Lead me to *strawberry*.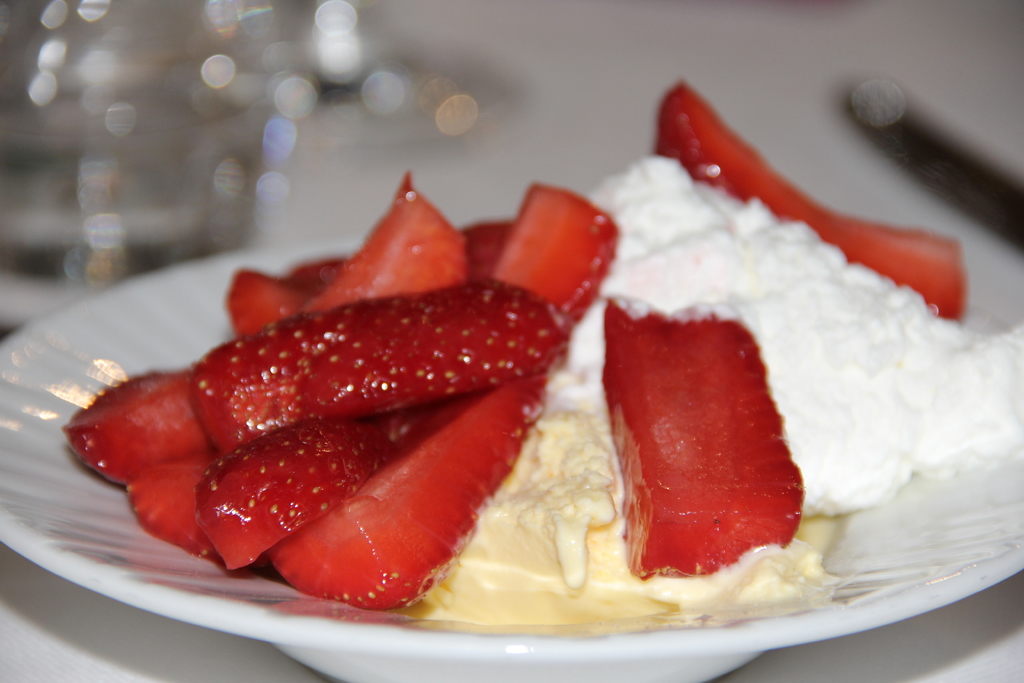
Lead to crop(269, 186, 643, 607).
